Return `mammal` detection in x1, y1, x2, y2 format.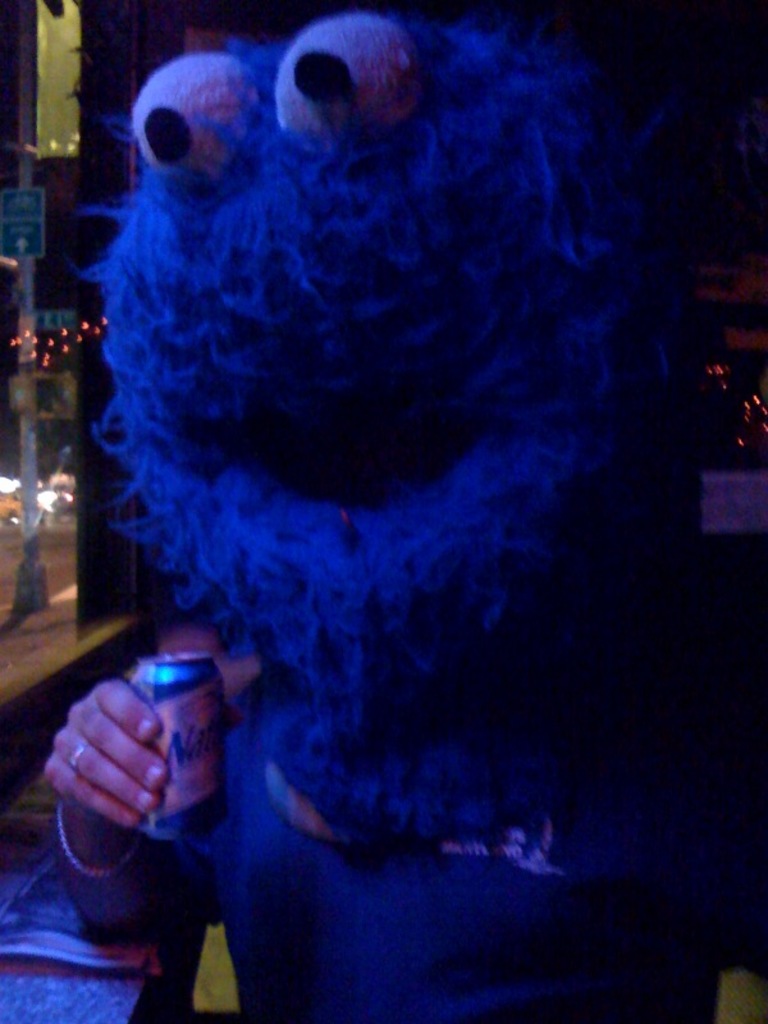
0, 26, 767, 1023.
